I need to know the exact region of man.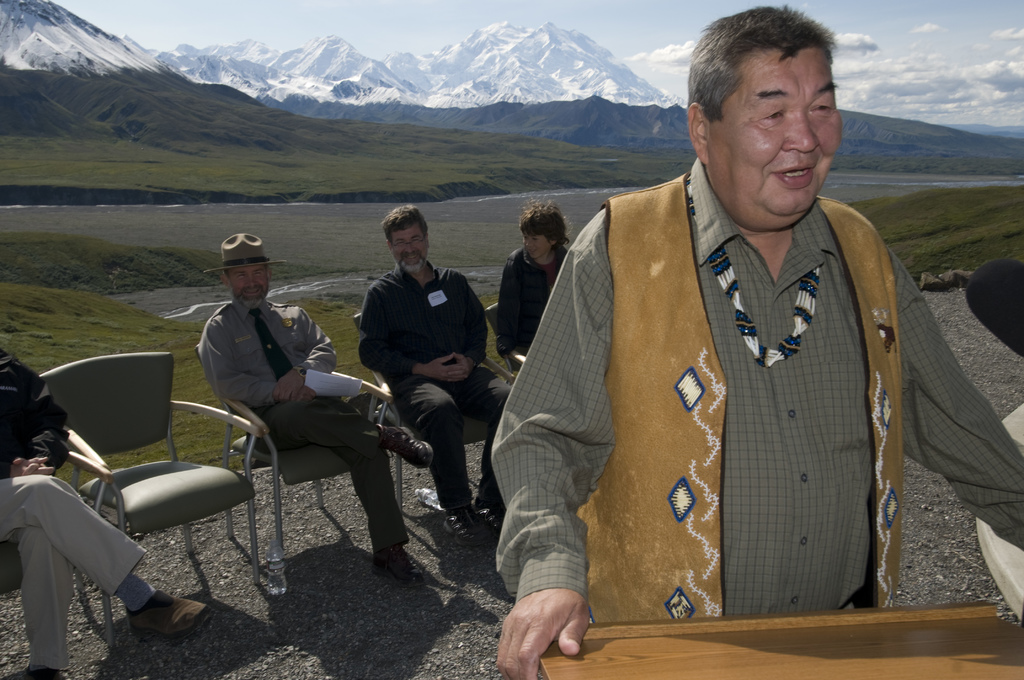
Region: left=483, top=0, right=1023, bottom=679.
